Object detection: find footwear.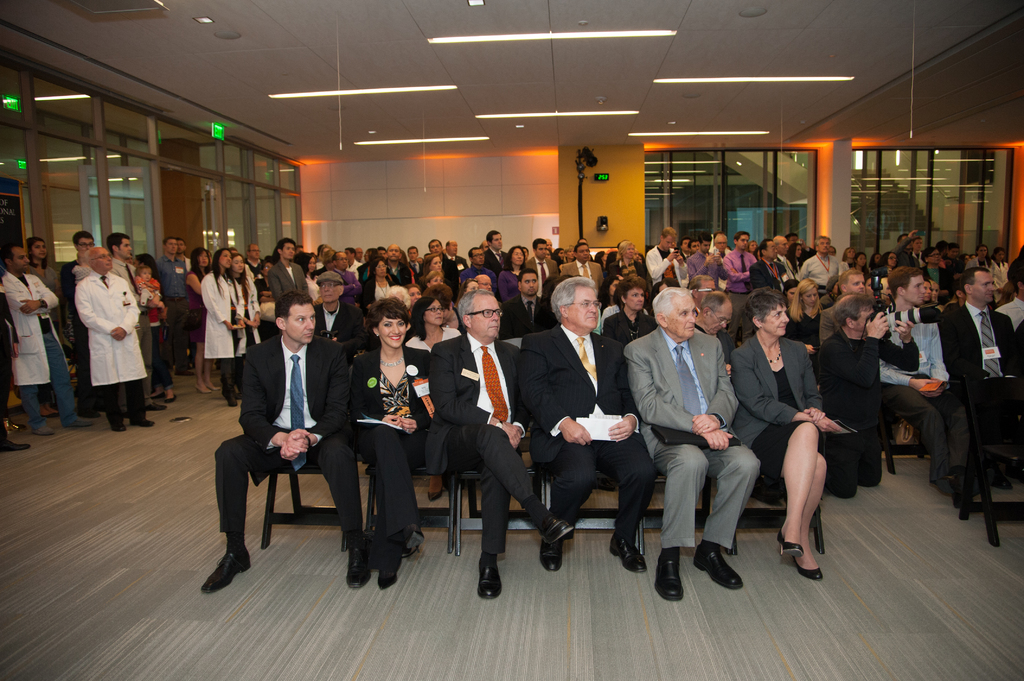
crop(77, 410, 100, 417).
